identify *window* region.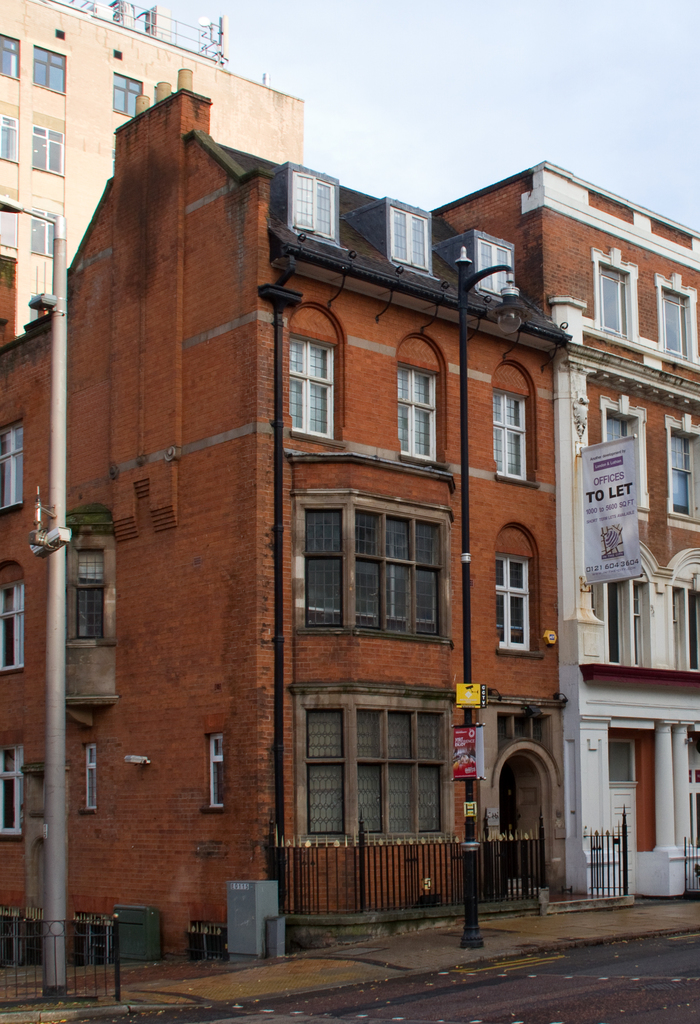
Region: bbox=(0, 734, 22, 839).
